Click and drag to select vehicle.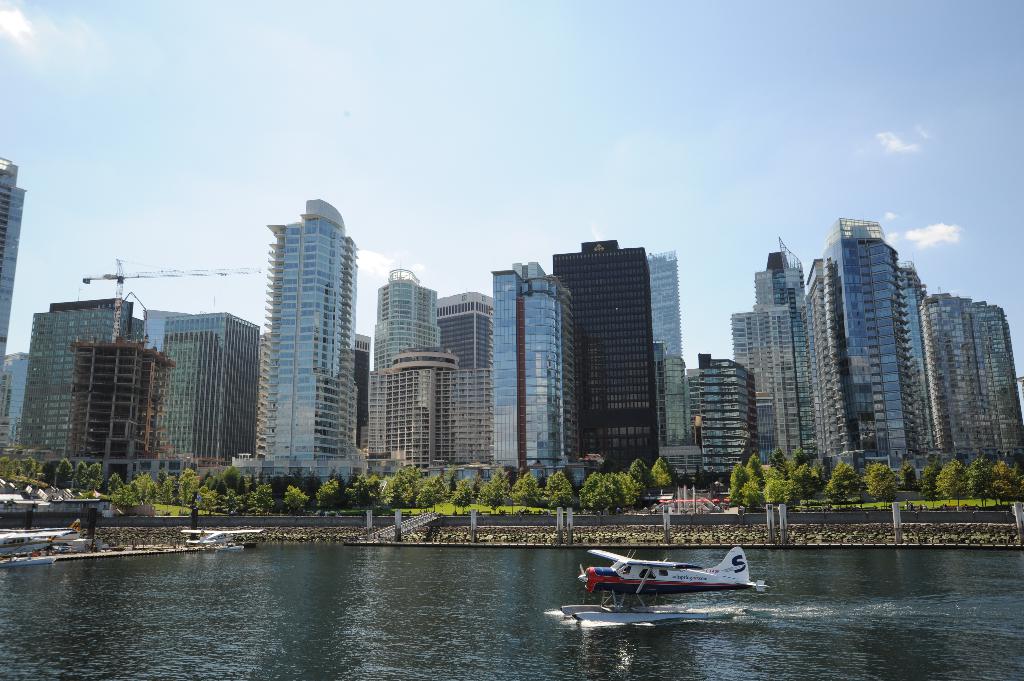
Selection: rect(0, 530, 73, 552).
